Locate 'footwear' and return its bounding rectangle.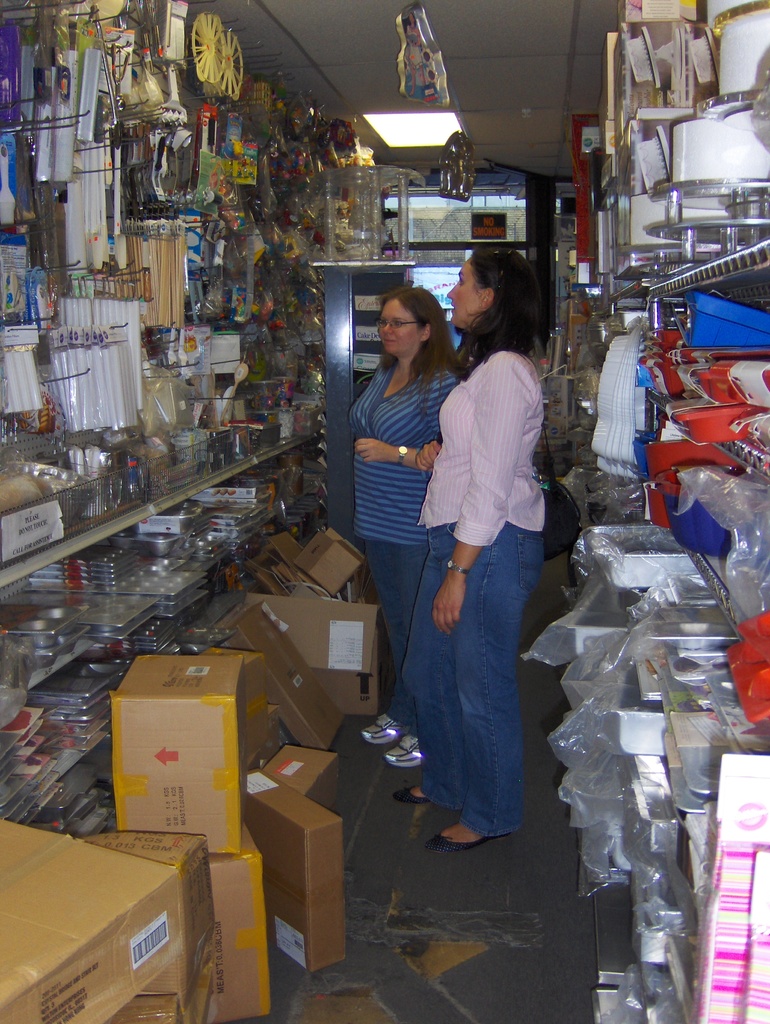
<bbox>359, 711, 406, 743</bbox>.
